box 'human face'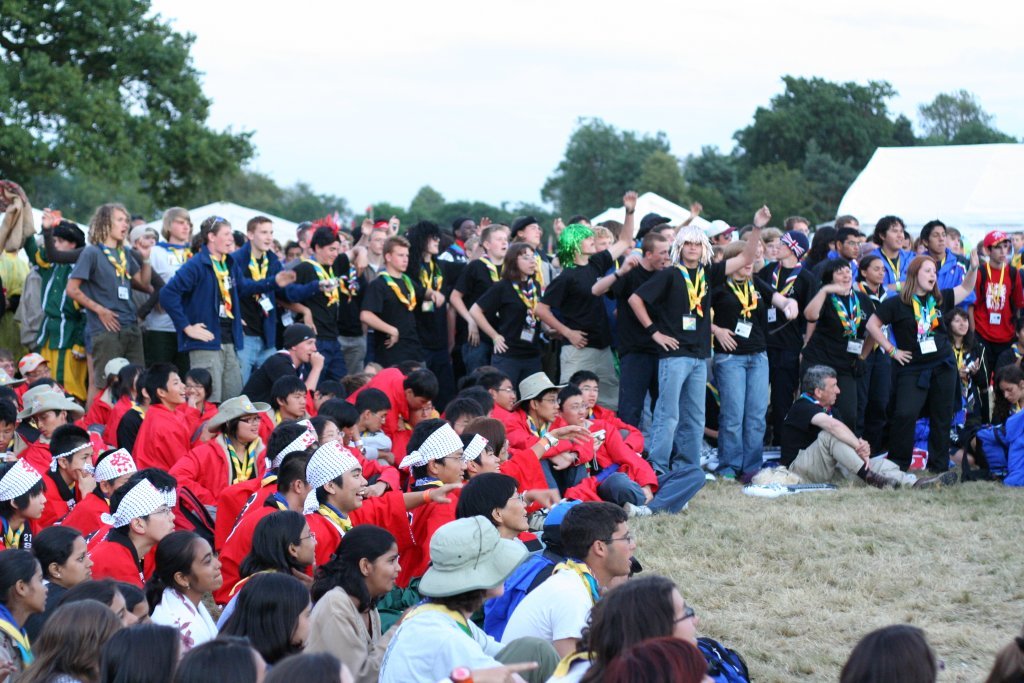
169,213,190,240
